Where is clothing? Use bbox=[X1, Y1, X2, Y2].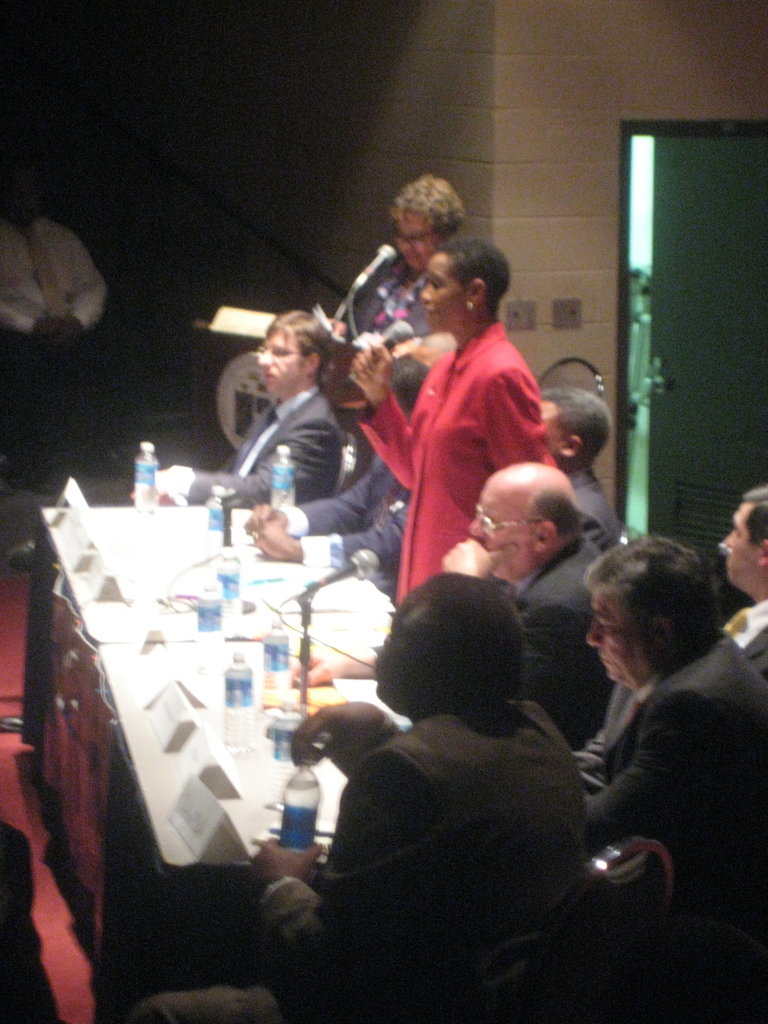
bbox=[393, 275, 561, 617].
